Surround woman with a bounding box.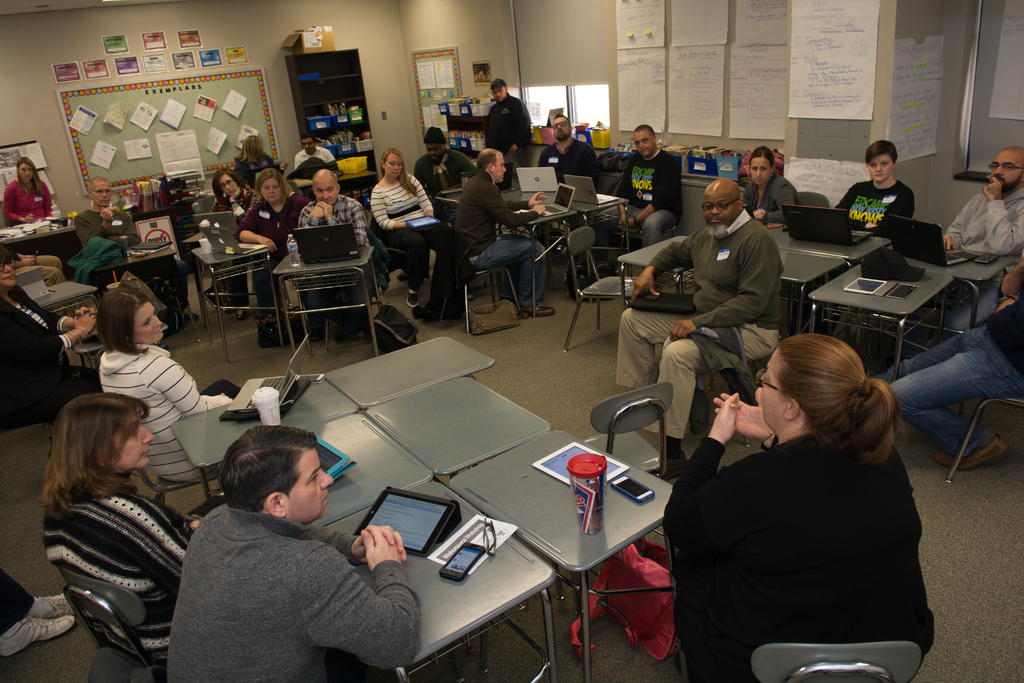
{"x1": 238, "y1": 170, "x2": 310, "y2": 316}.
